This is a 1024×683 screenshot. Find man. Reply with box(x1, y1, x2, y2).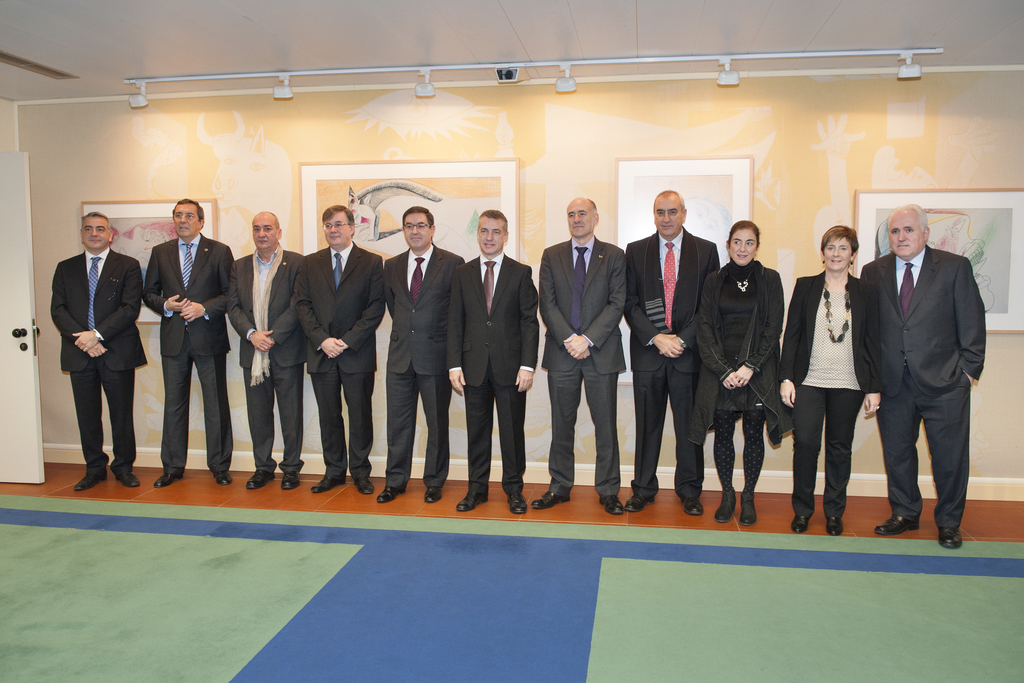
box(452, 205, 536, 514).
